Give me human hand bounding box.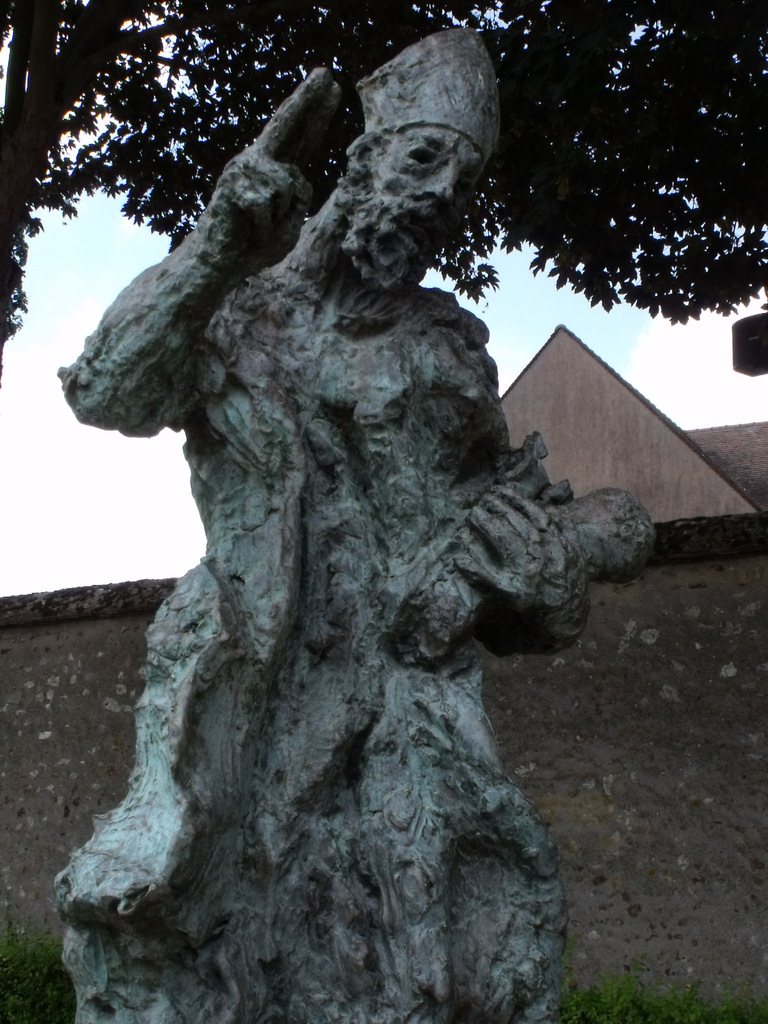
[173, 80, 337, 297].
